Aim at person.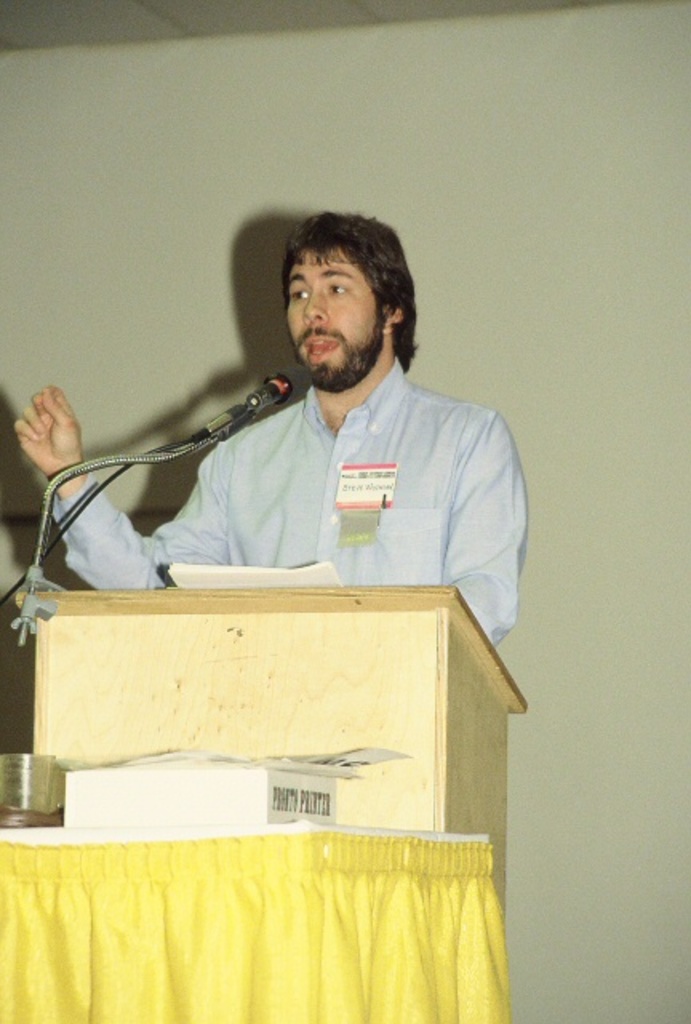
Aimed at pyautogui.locateOnScreen(176, 214, 528, 675).
